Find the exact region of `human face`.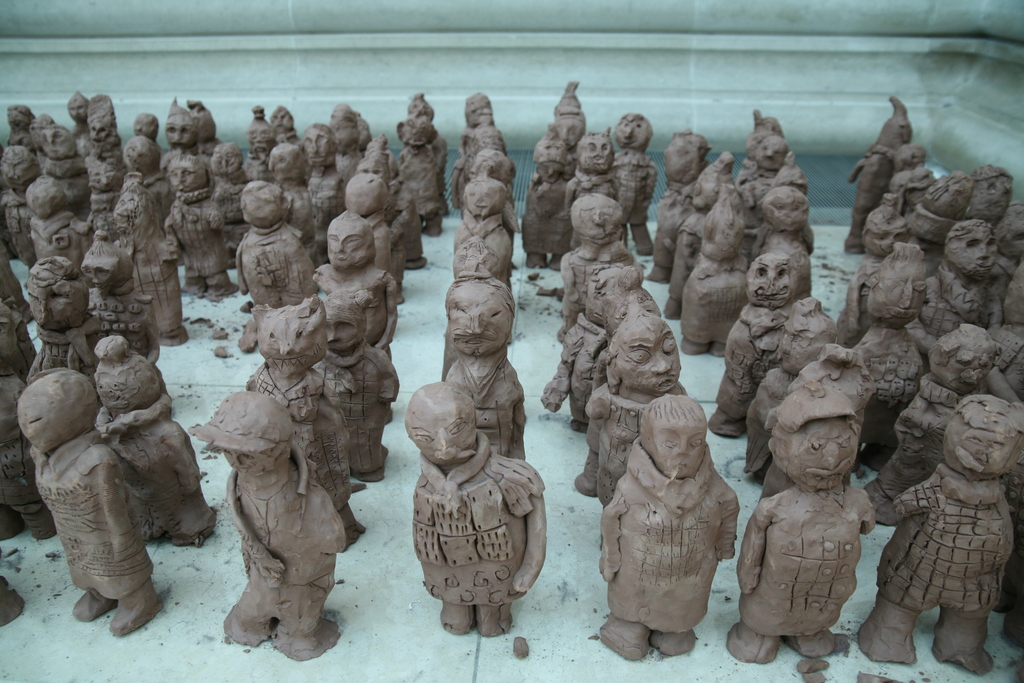
Exact region: [95, 376, 140, 406].
